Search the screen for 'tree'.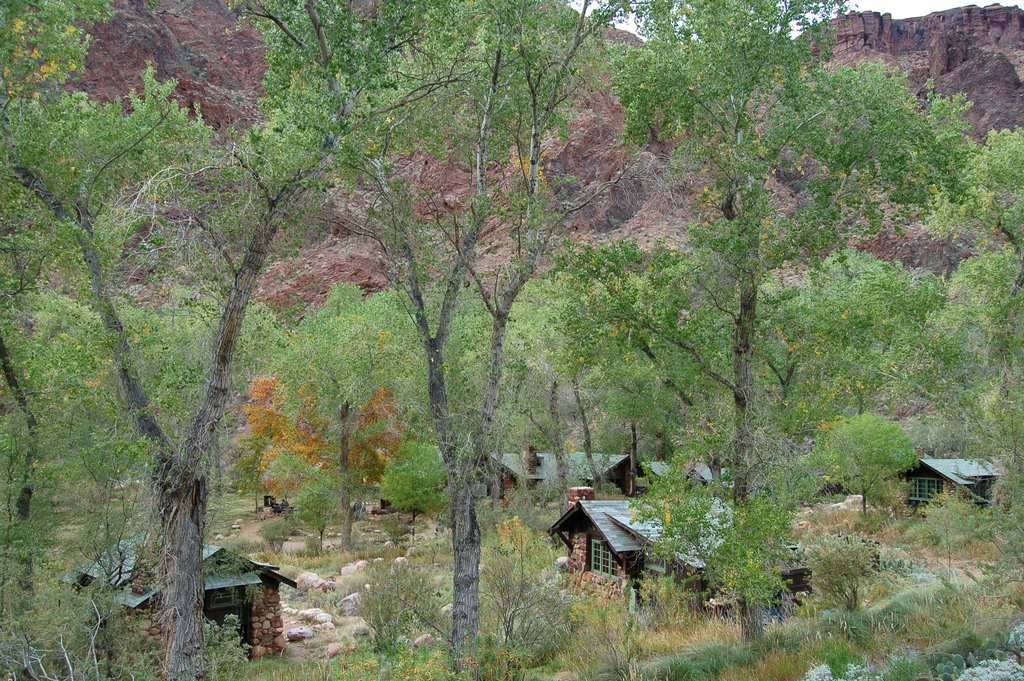
Found at locate(687, 0, 1023, 680).
